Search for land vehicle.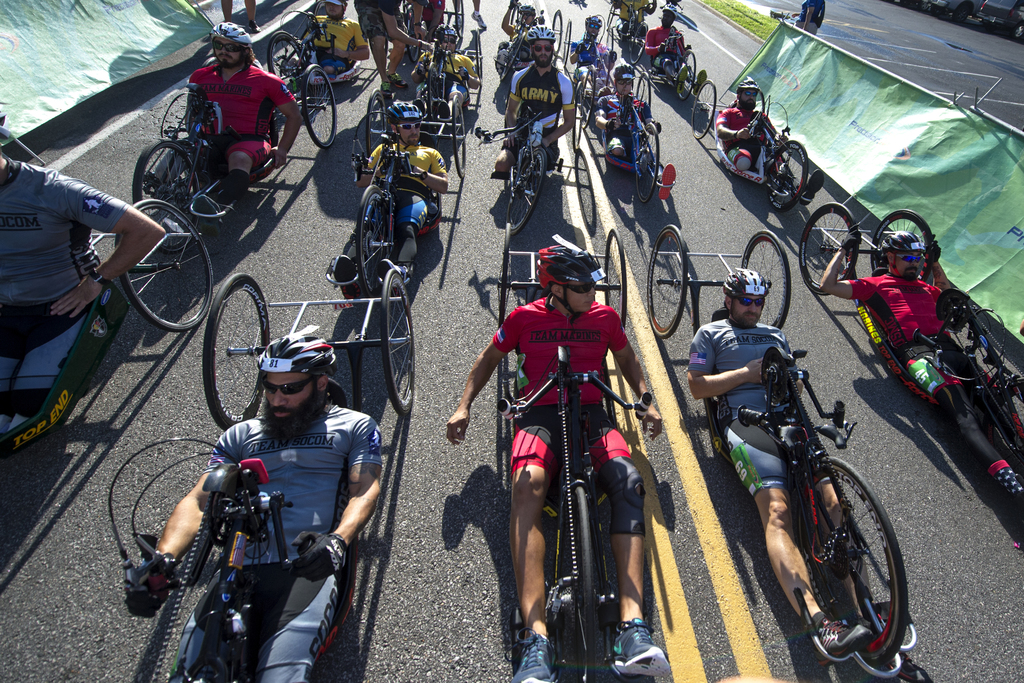
Found at x1=797 y1=201 x2=1023 y2=493.
